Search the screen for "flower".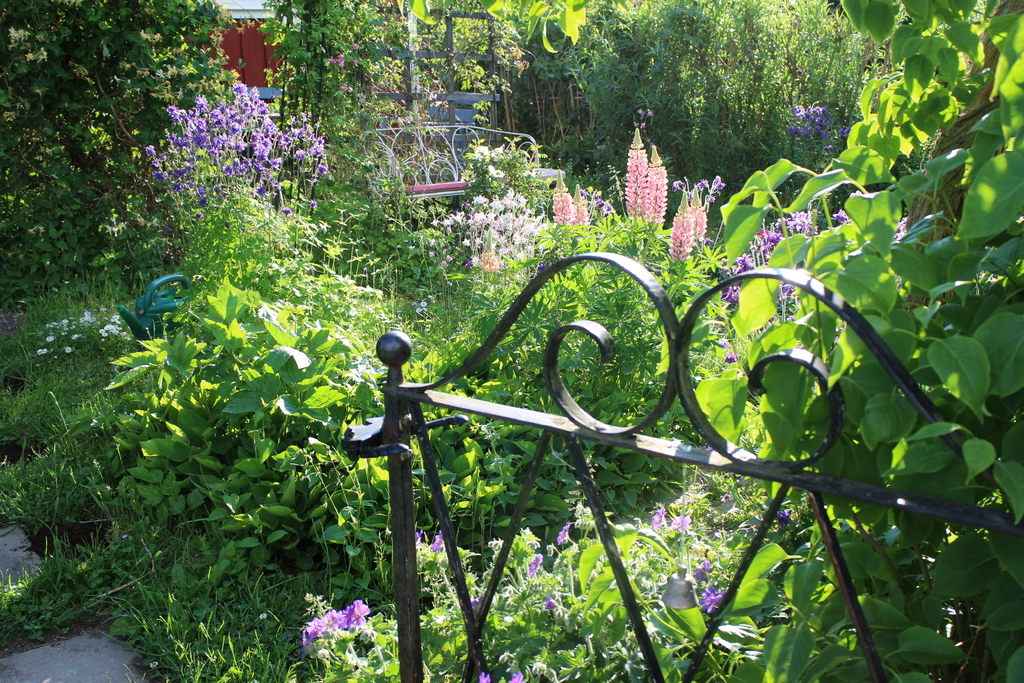
Found at x1=644 y1=139 x2=673 y2=225.
